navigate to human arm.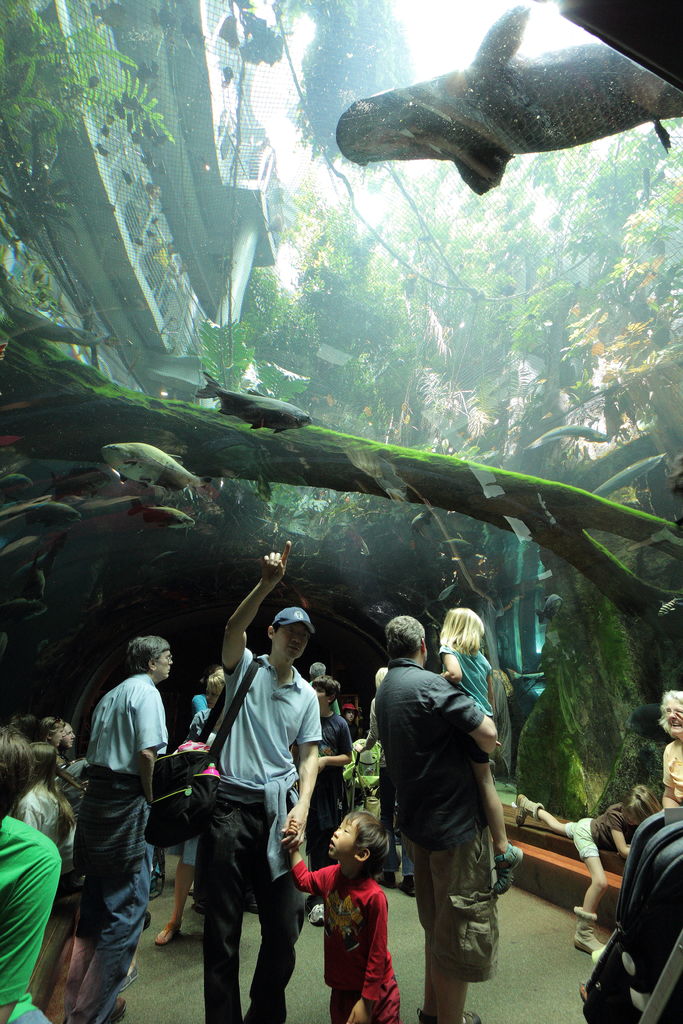
Navigation target: <region>0, 841, 62, 1023</region>.
